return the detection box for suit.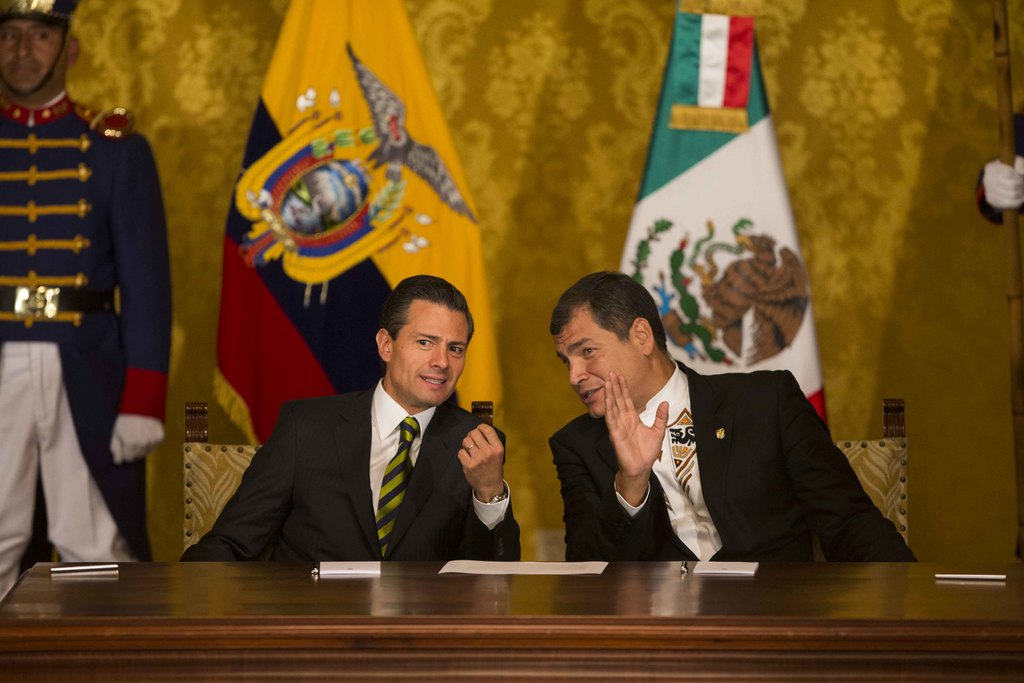
550, 357, 921, 575.
